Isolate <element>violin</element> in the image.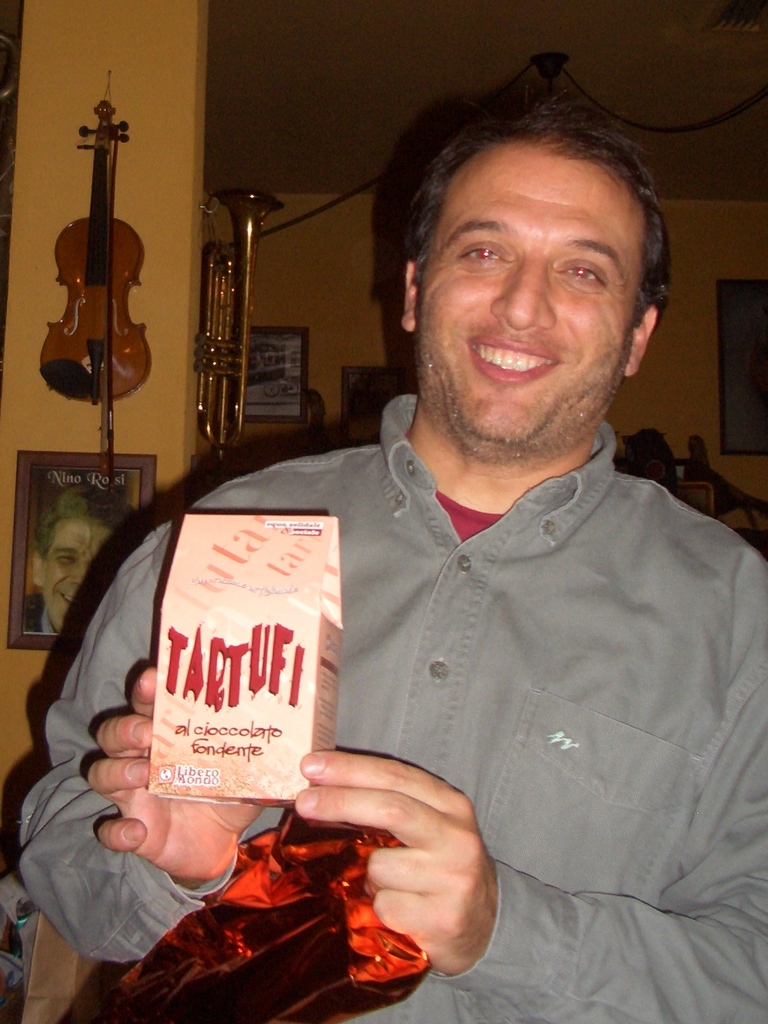
Isolated region: select_region(25, 67, 145, 421).
